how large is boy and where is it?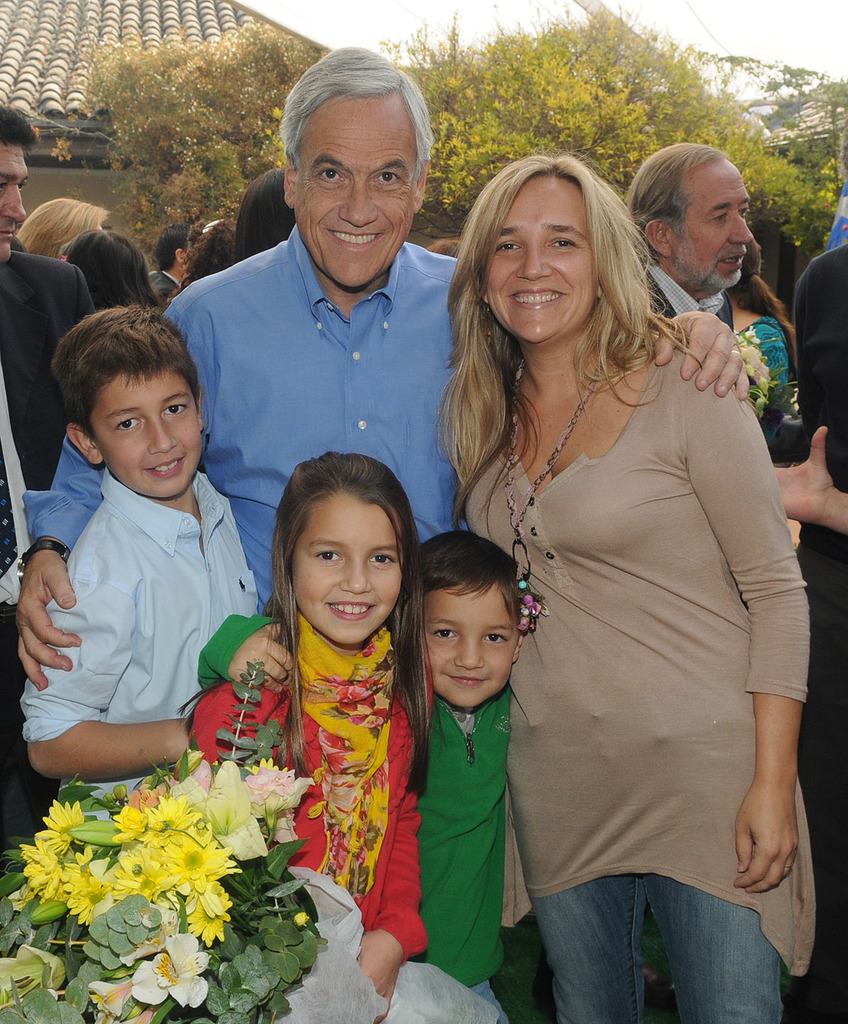
Bounding box: x1=2 y1=295 x2=265 y2=816.
